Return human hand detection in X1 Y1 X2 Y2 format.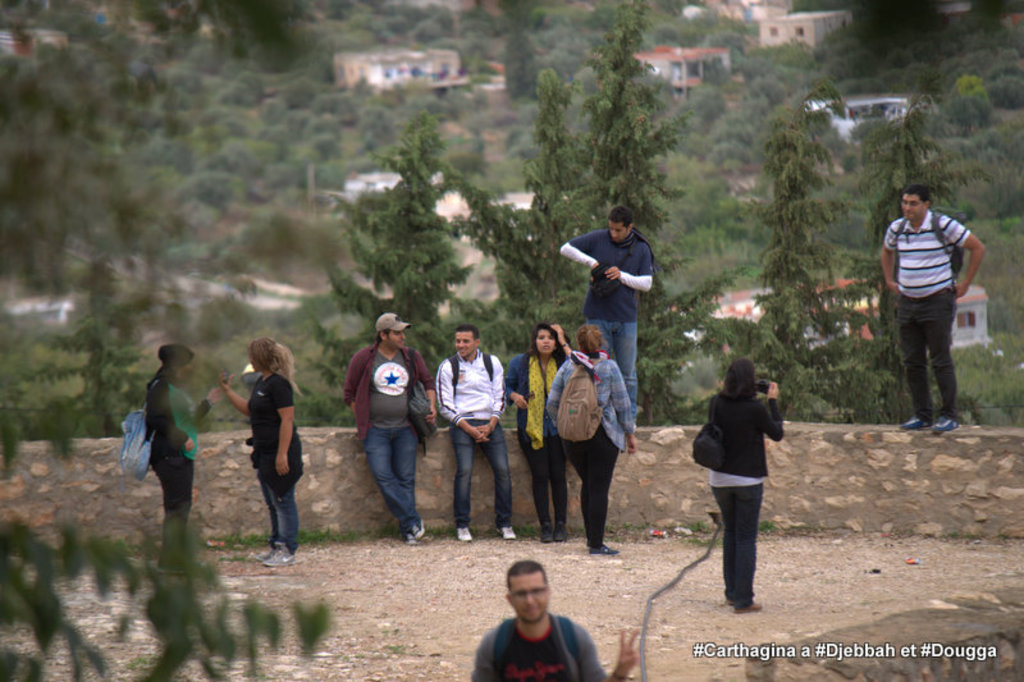
184 438 196 453.
